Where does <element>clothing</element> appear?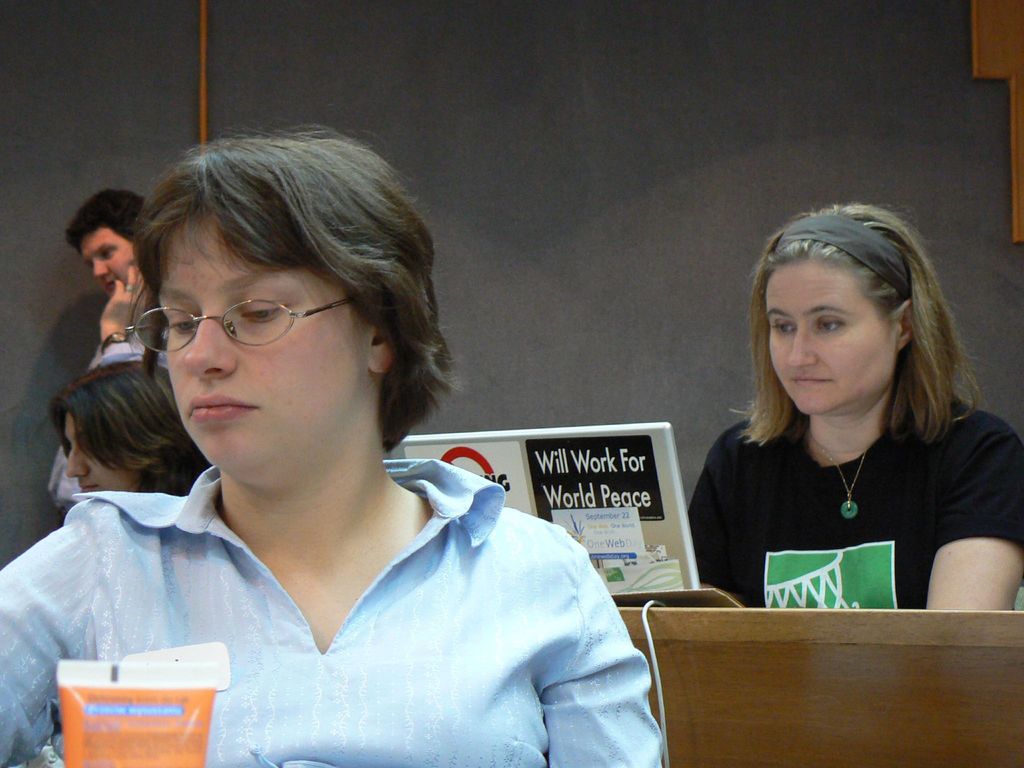
Appears at [690, 372, 1023, 617].
